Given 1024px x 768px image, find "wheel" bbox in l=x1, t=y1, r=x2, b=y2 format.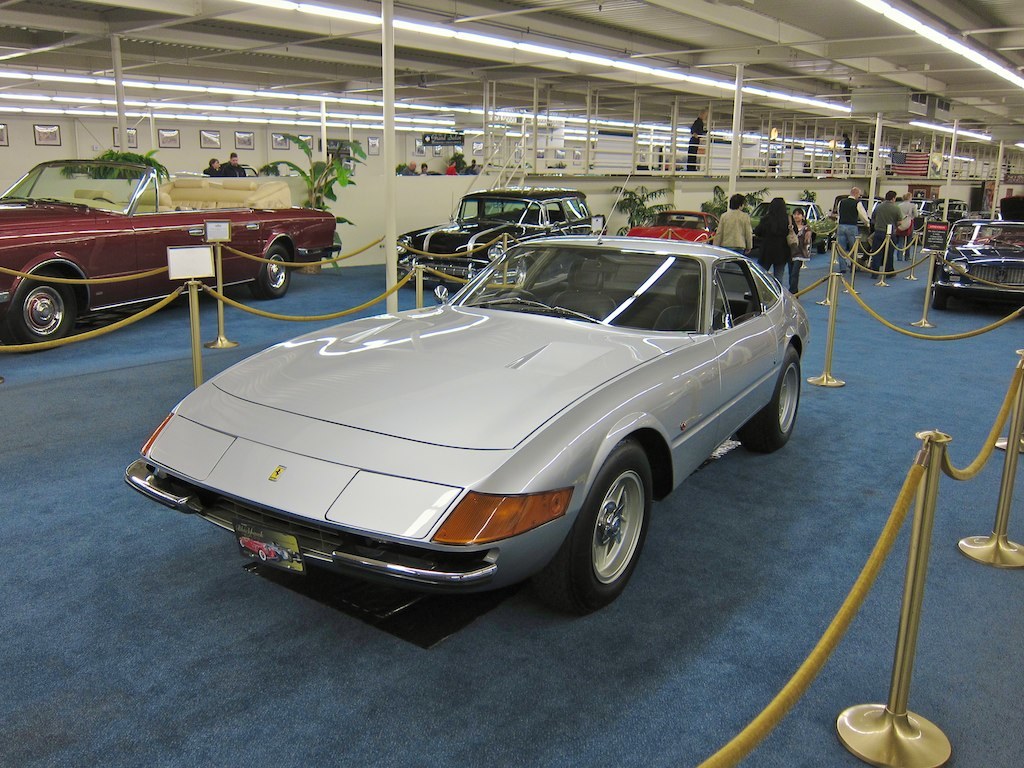
l=252, t=243, r=296, b=293.
